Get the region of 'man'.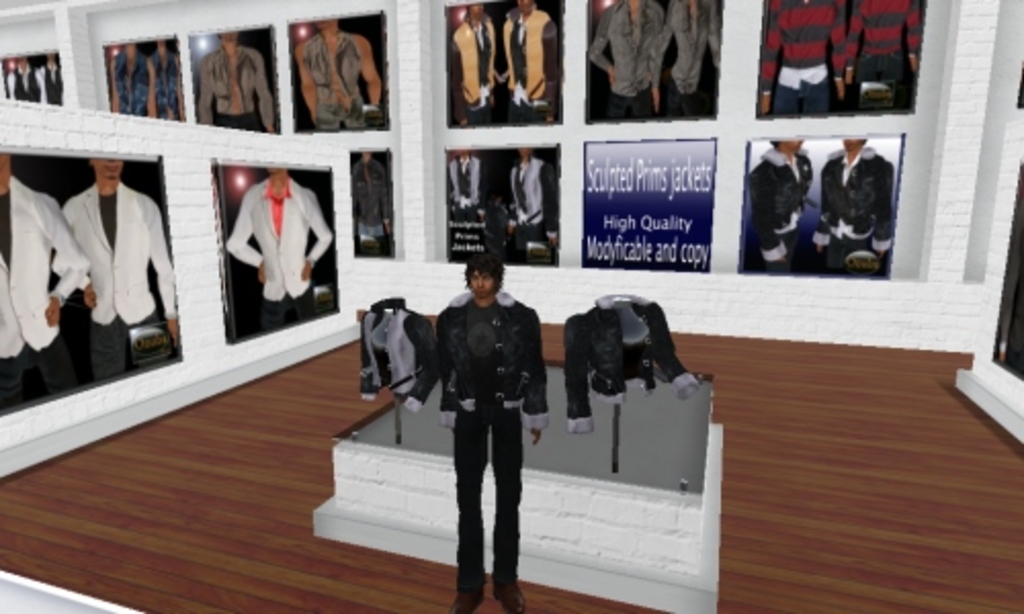
(844,0,928,123).
